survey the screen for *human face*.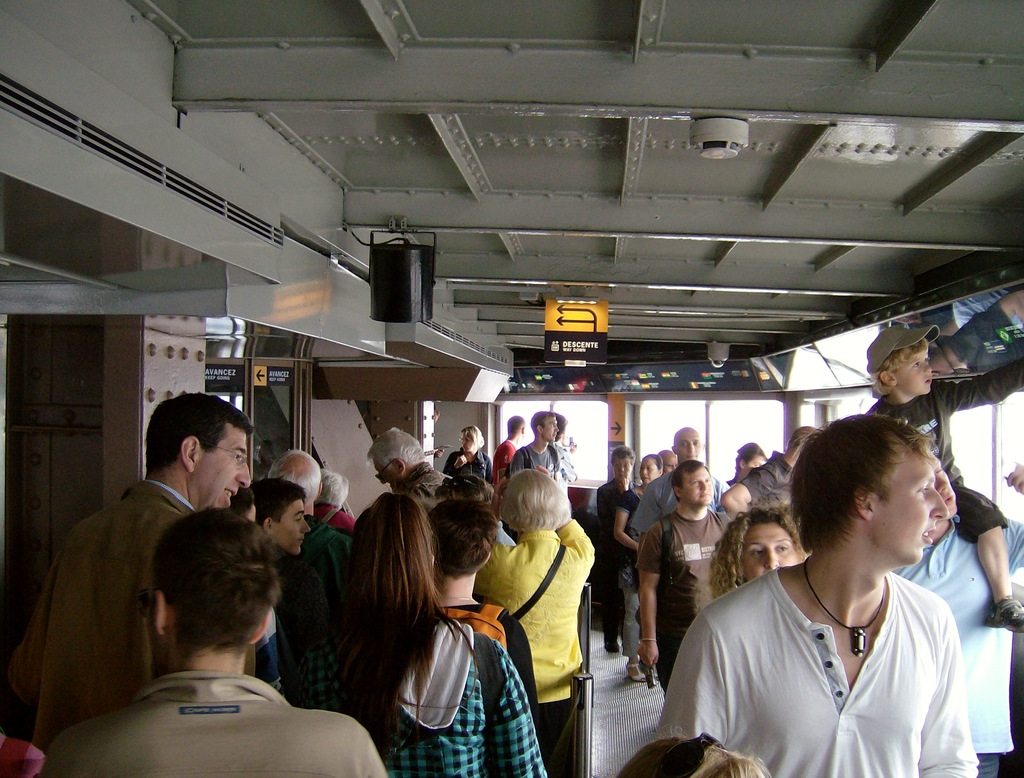
Survey found: {"left": 273, "top": 497, "right": 312, "bottom": 556}.
